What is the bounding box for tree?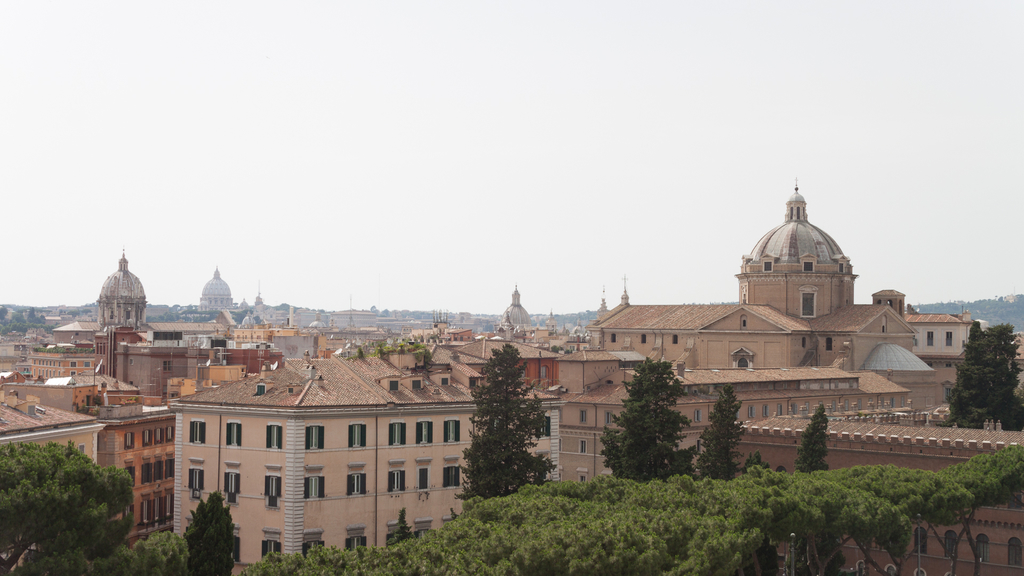
Rect(20, 529, 190, 575).
